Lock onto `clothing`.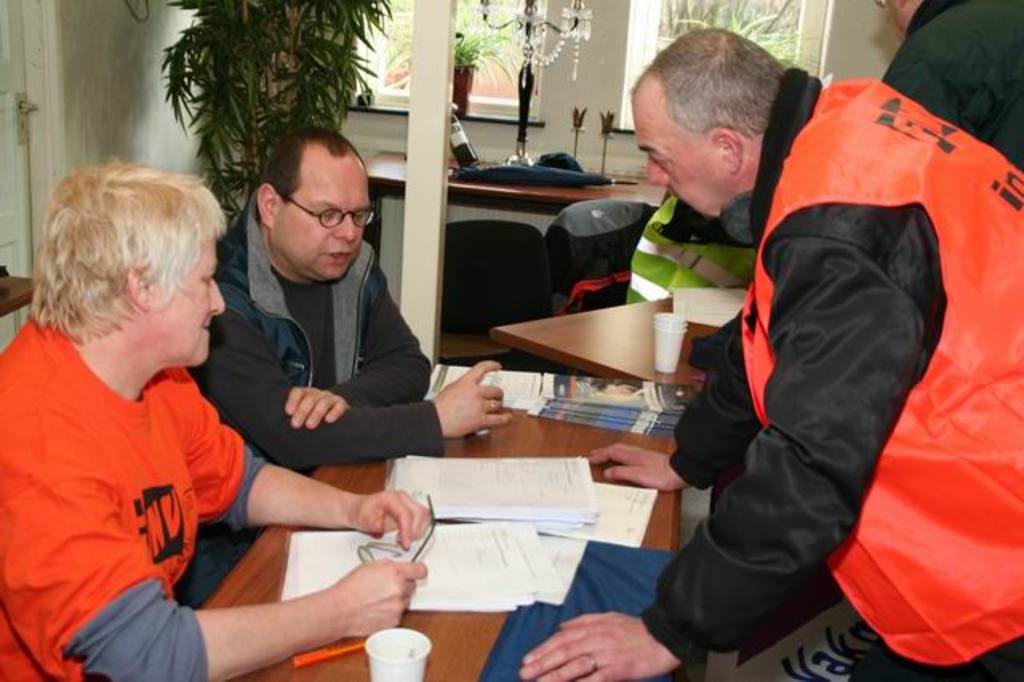
Locked: locate(0, 323, 246, 664).
